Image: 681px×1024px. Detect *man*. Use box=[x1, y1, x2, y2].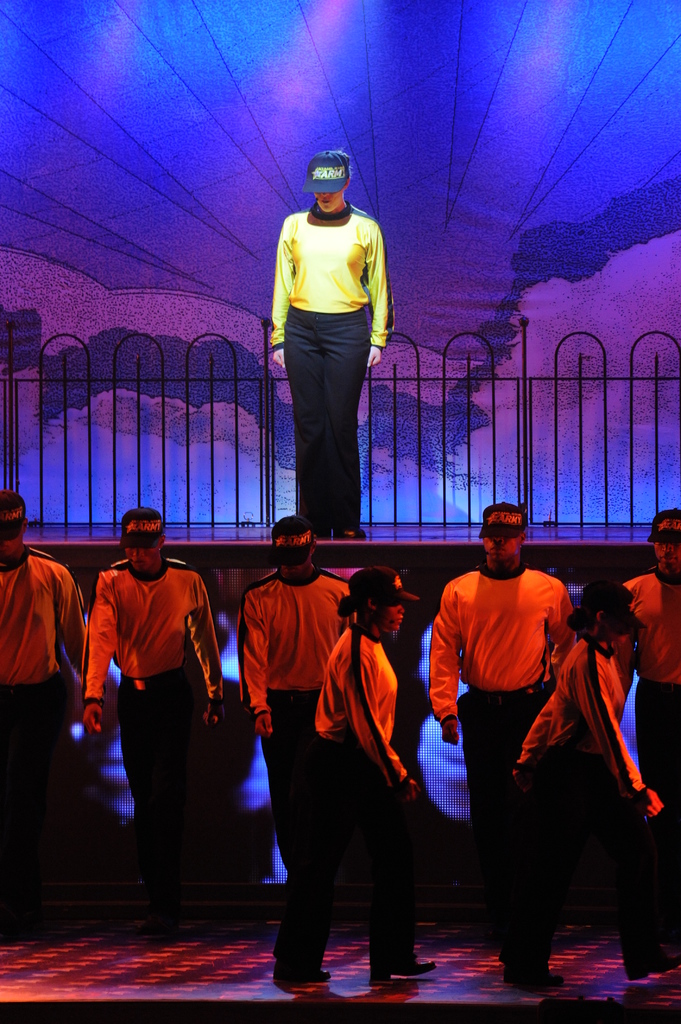
box=[79, 504, 236, 881].
